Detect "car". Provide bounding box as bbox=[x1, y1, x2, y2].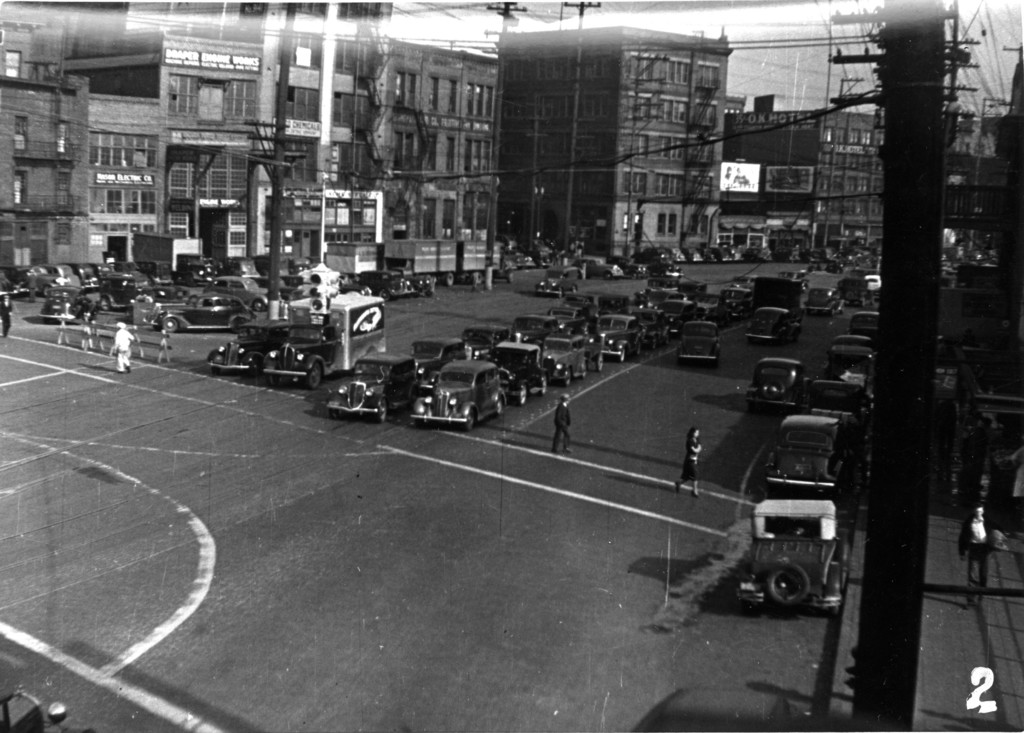
bbox=[677, 320, 722, 367].
